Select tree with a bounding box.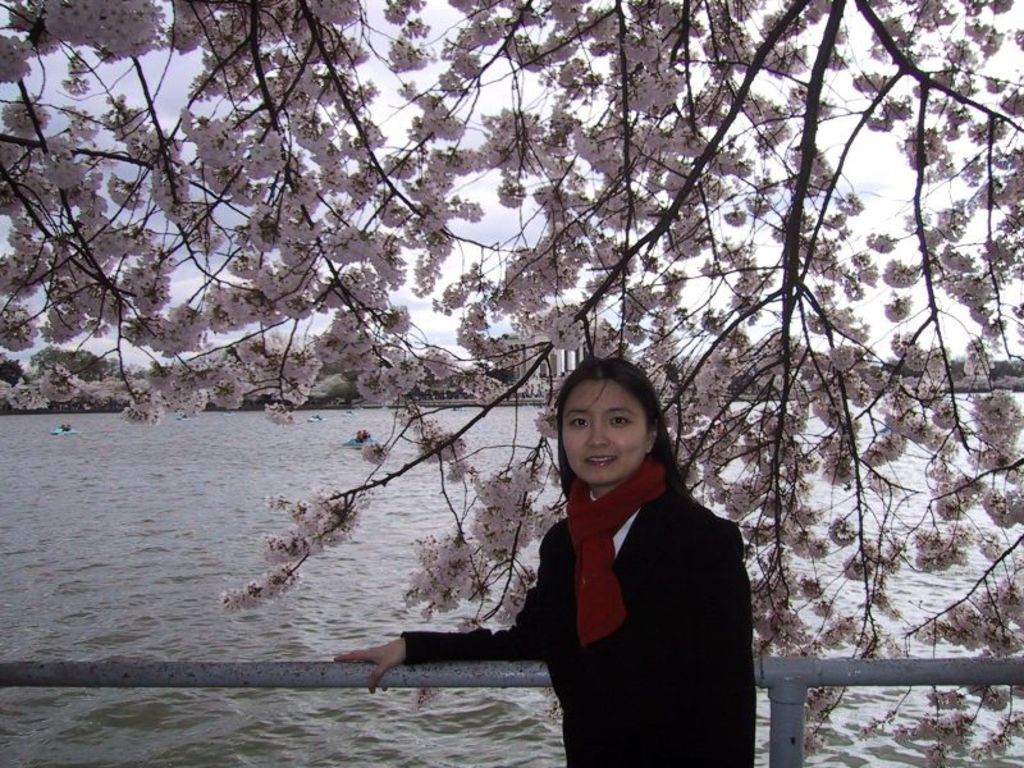
l=941, t=352, r=964, b=380.
